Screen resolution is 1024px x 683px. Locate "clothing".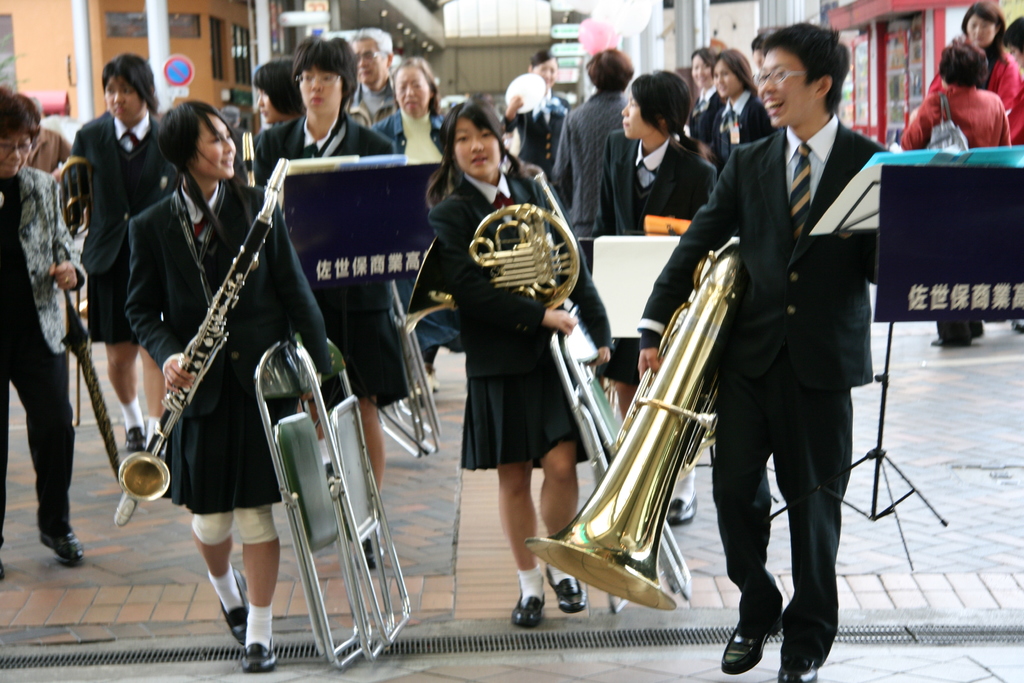
bbox=[352, 72, 403, 121].
